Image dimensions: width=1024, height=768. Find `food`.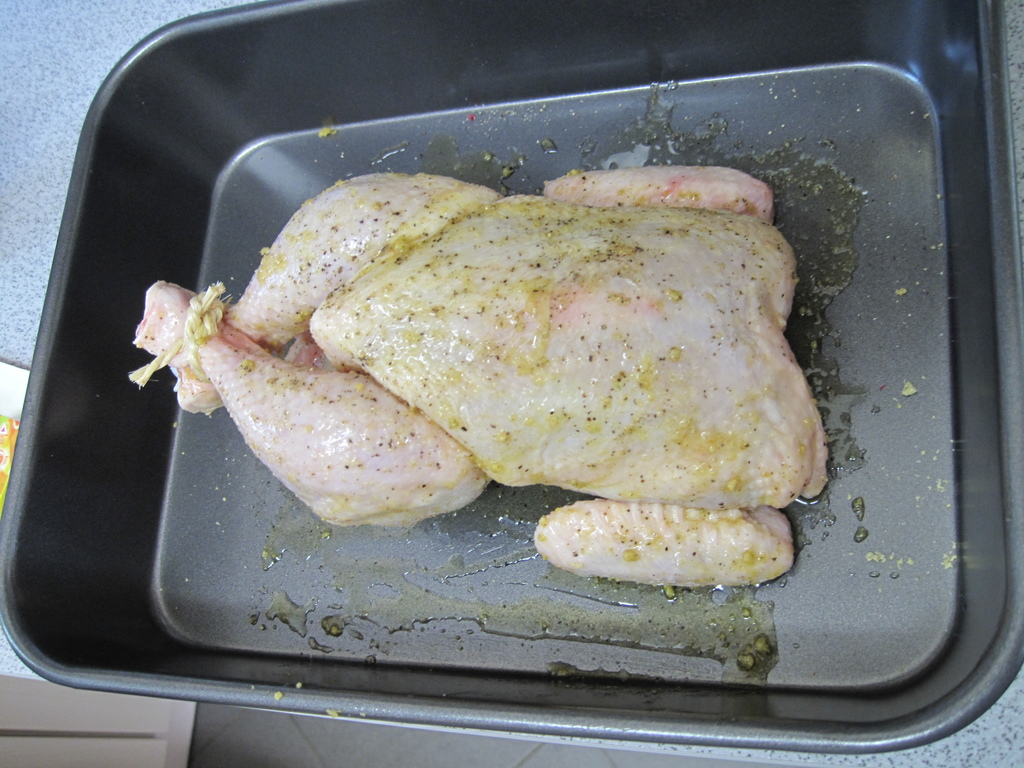
pyautogui.locateOnScreen(141, 163, 850, 571).
